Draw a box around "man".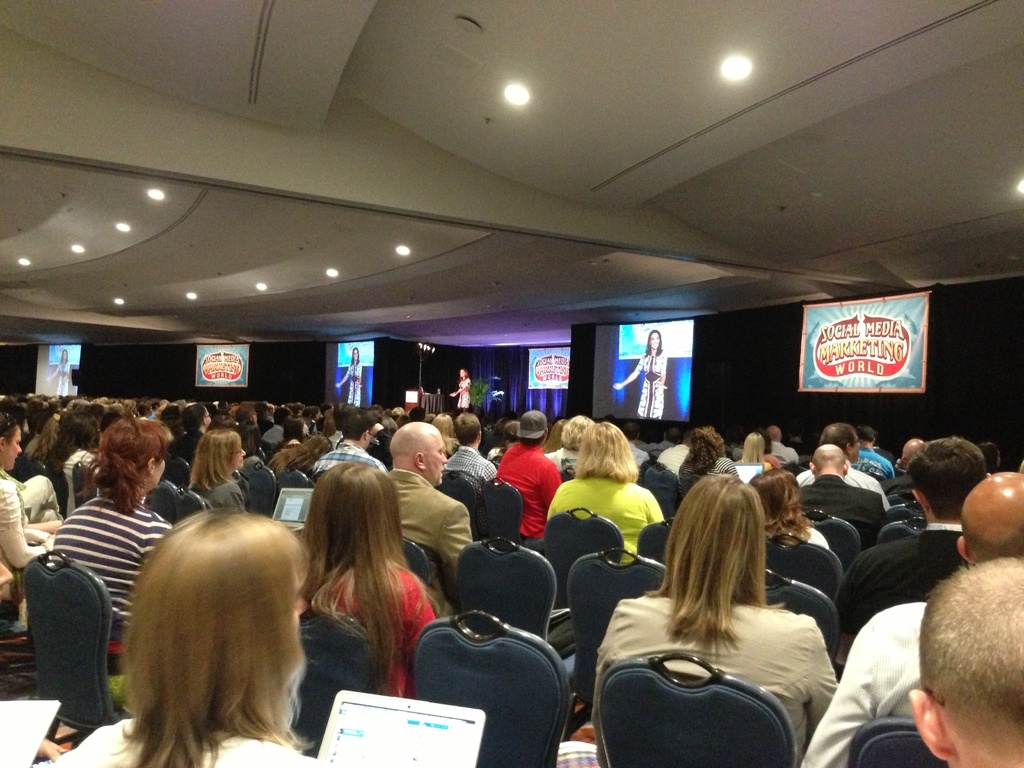
[x1=799, y1=470, x2=1023, y2=767].
